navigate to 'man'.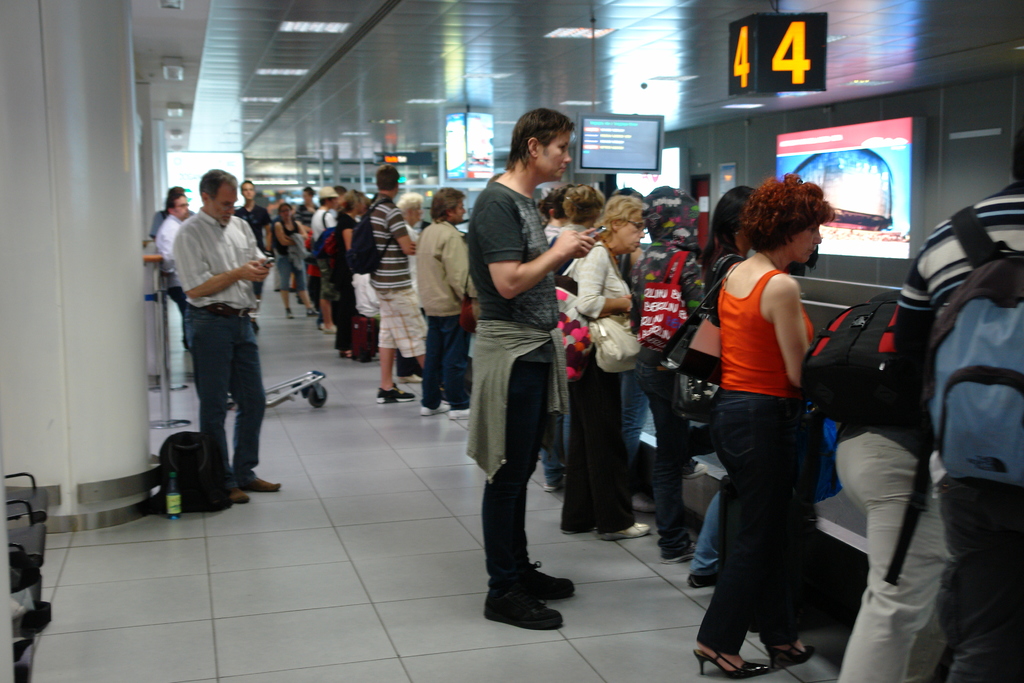
Navigation target: box(465, 102, 580, 632).
